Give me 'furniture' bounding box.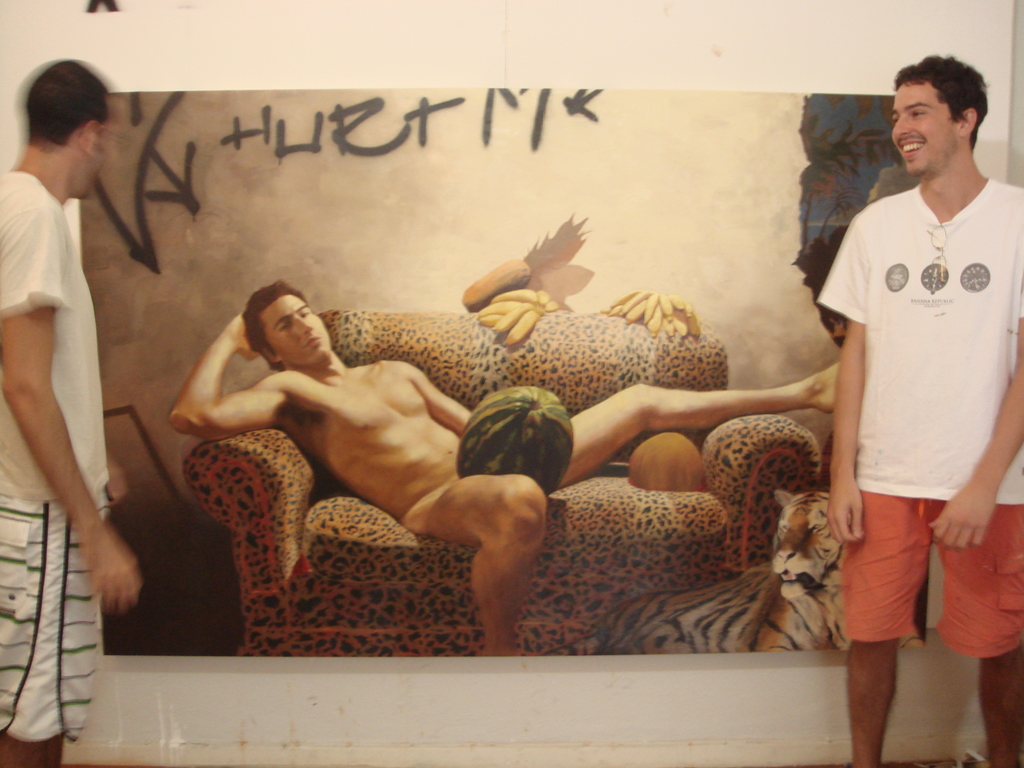
x1=184 y1=307 x2=822 y2=659.
